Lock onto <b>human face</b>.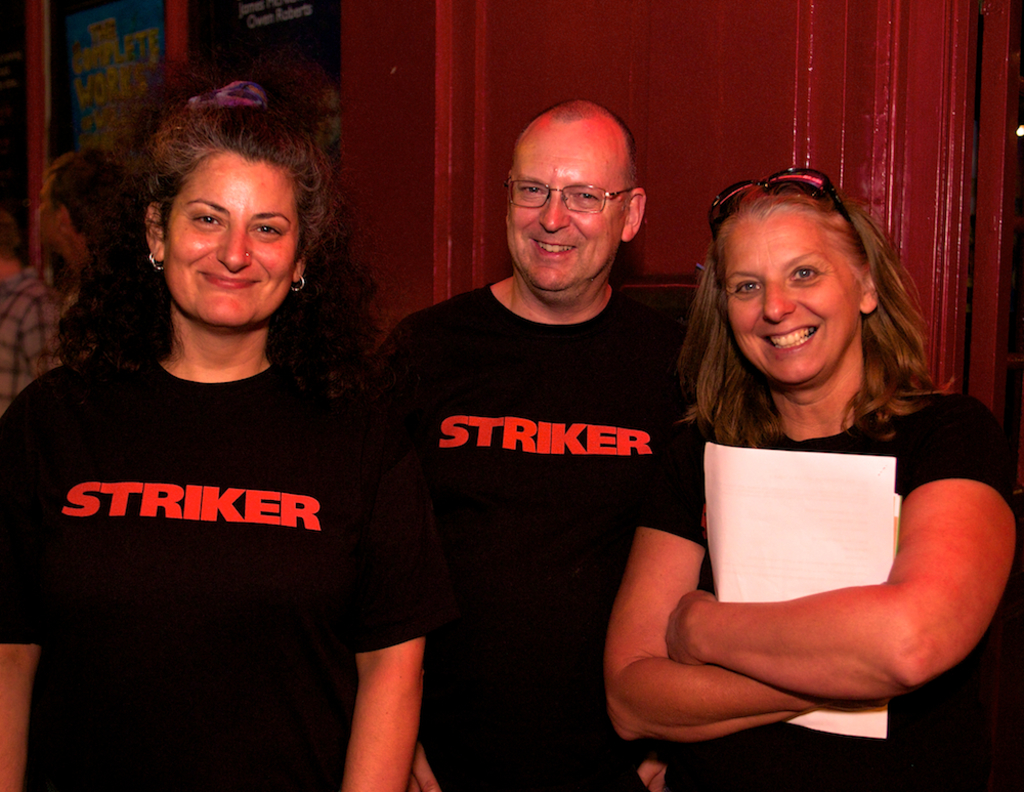
Locked: rect(721, 215, 864, 379).
